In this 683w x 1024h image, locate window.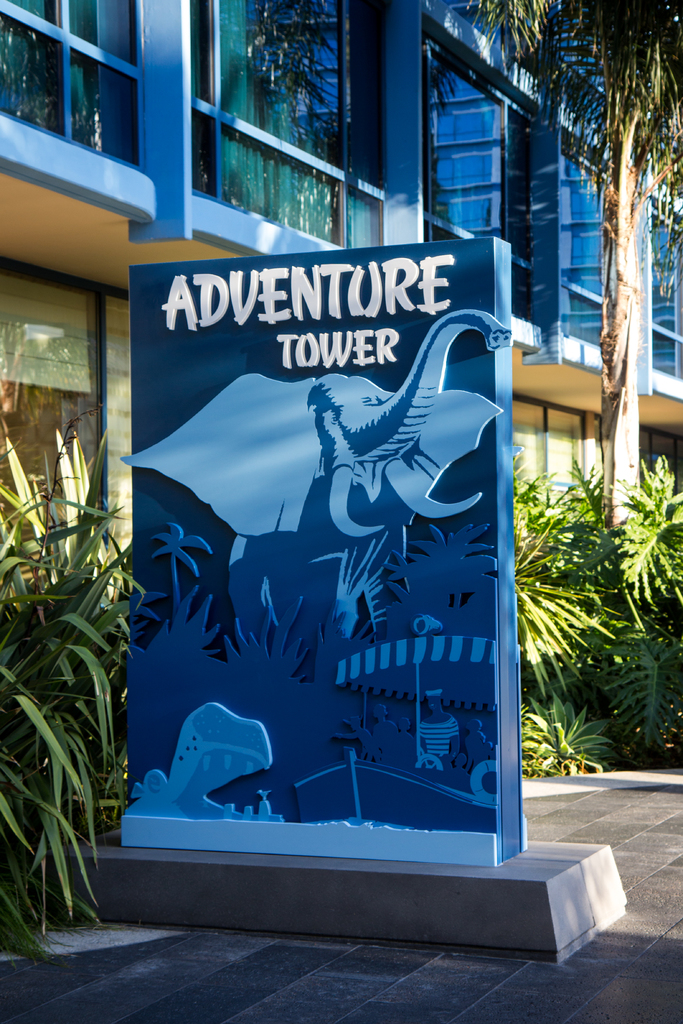
Bounding box: [x1=0, y1=0, x2=142, y2=171].
